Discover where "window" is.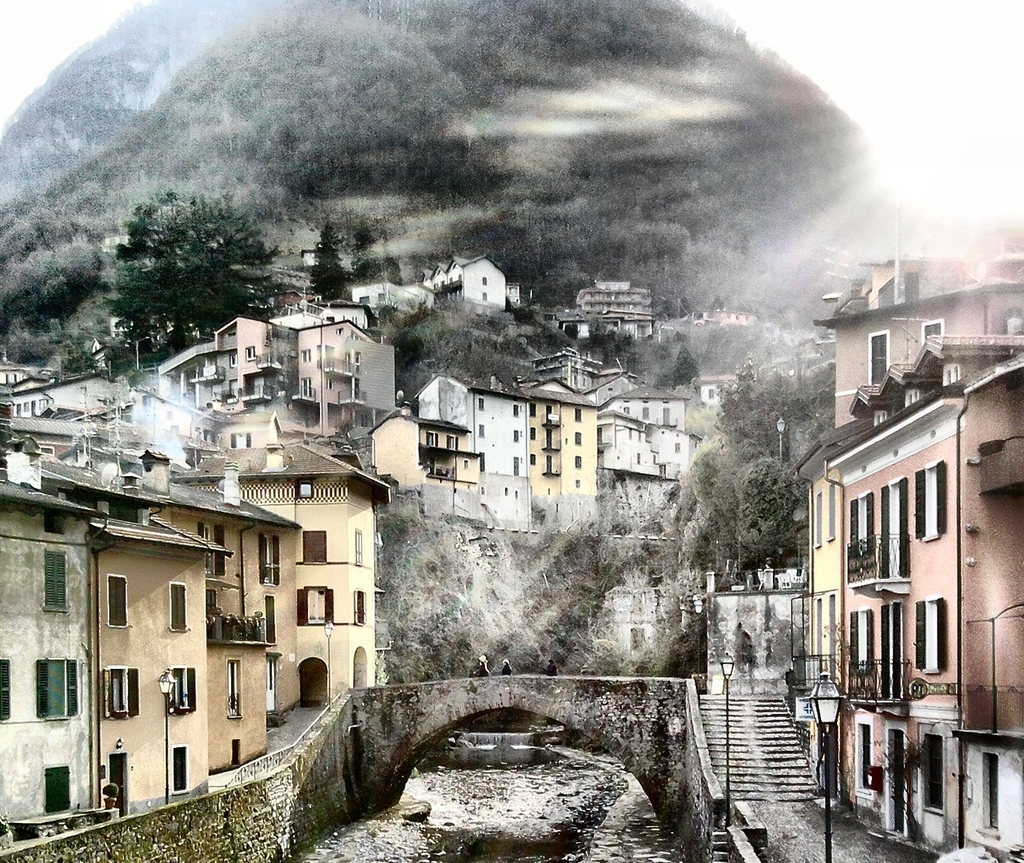
Discovered at <region>514, 402, 519, 414</region>.
